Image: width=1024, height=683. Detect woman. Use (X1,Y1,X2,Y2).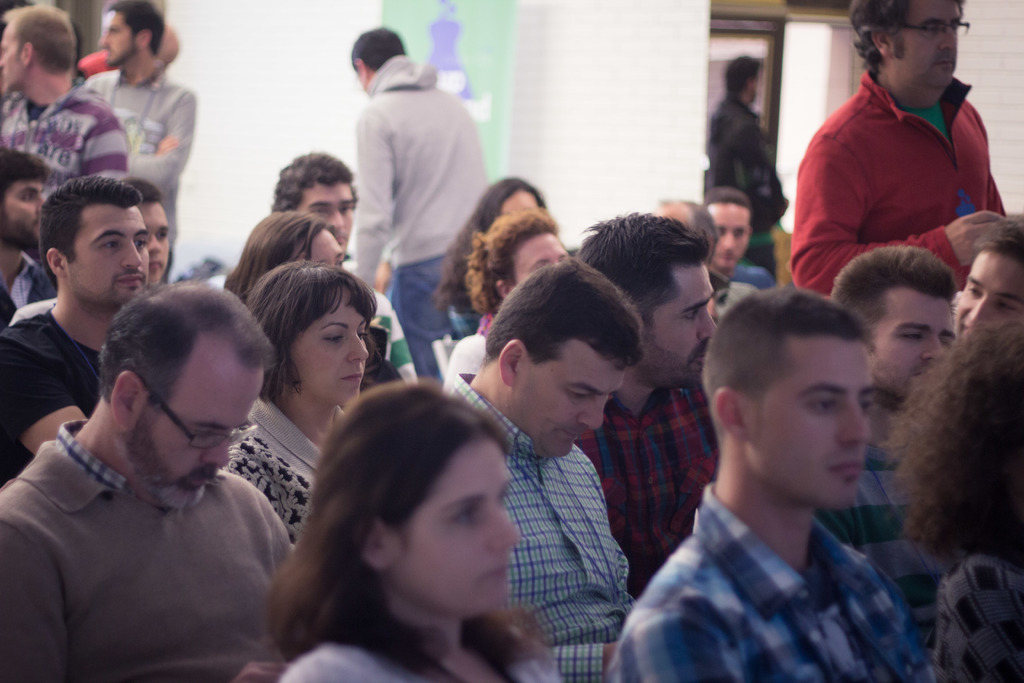
(238,379,571,681).
